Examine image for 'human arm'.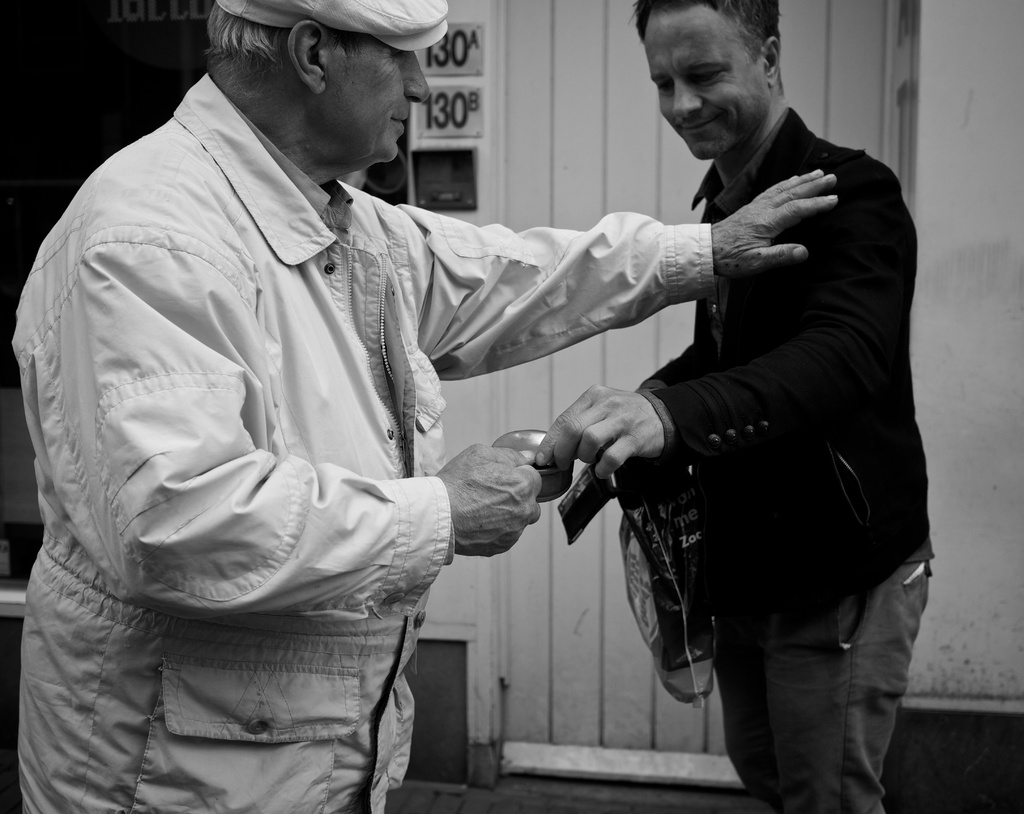
Examination result: Rect(86, 205, 550, 620).
